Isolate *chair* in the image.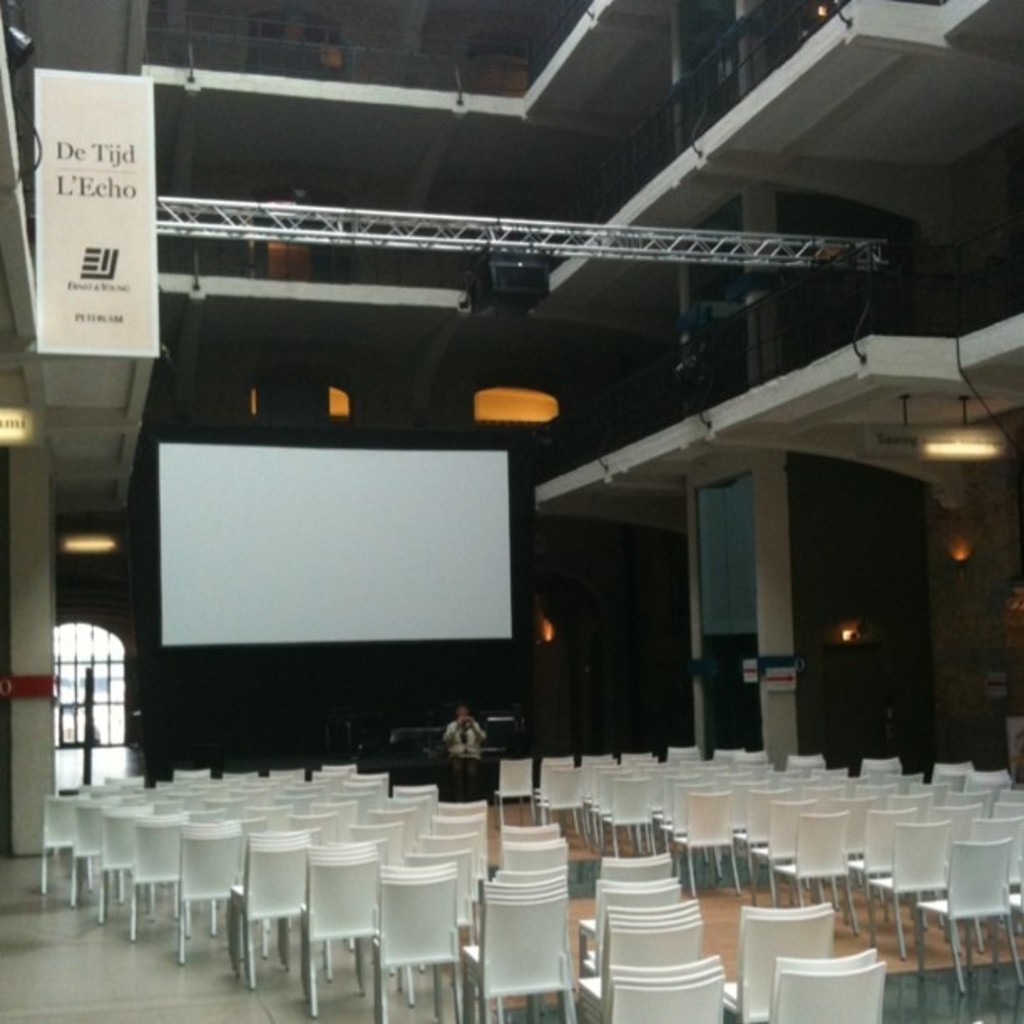
Isolated region: detection(942, 822, 1022, 940).
